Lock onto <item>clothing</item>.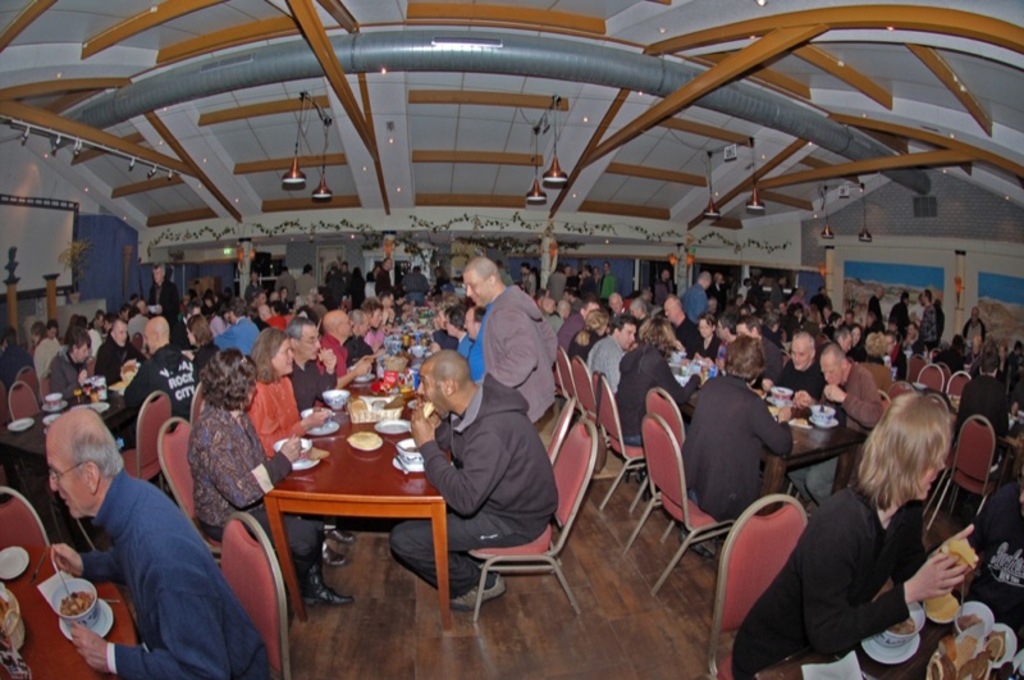
Locked: left=567, top=333, right=598, bottom=357.
